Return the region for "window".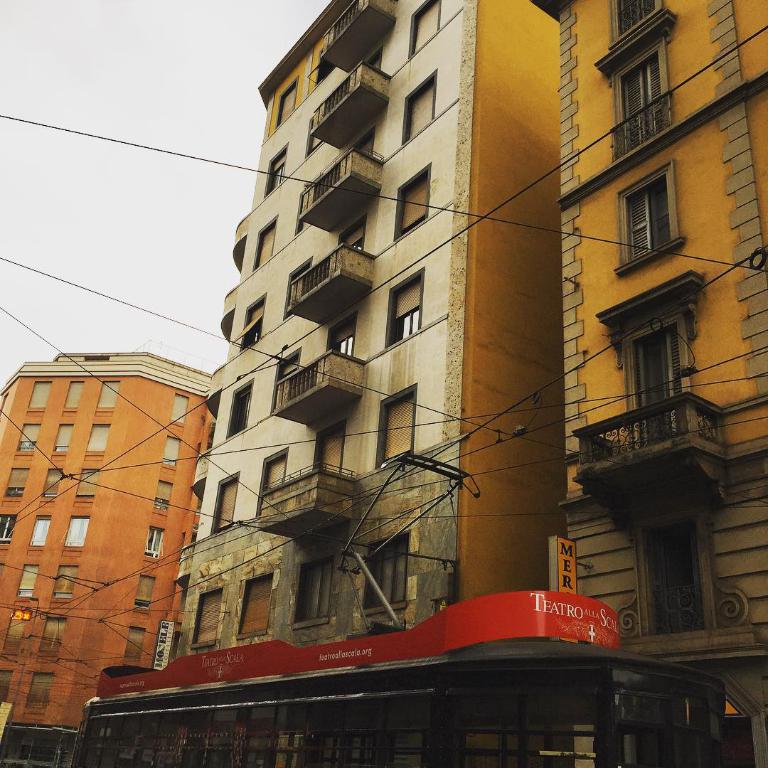
Rect(282, 257, 311, 319).
